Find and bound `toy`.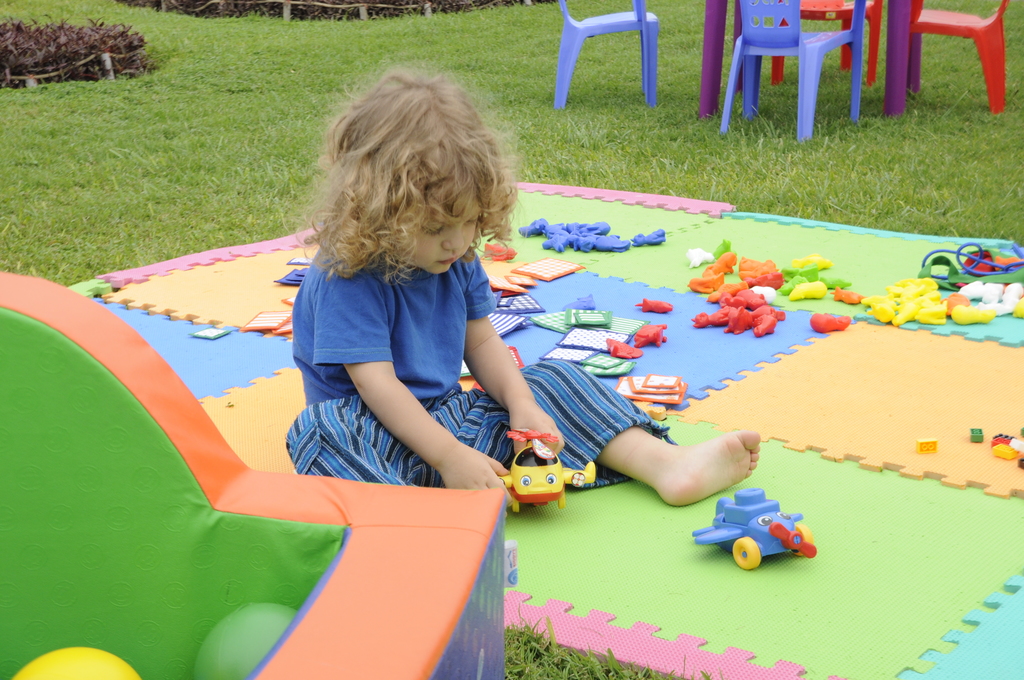
Bound: <bbox>708, 250, 740, 273</bbox>.
